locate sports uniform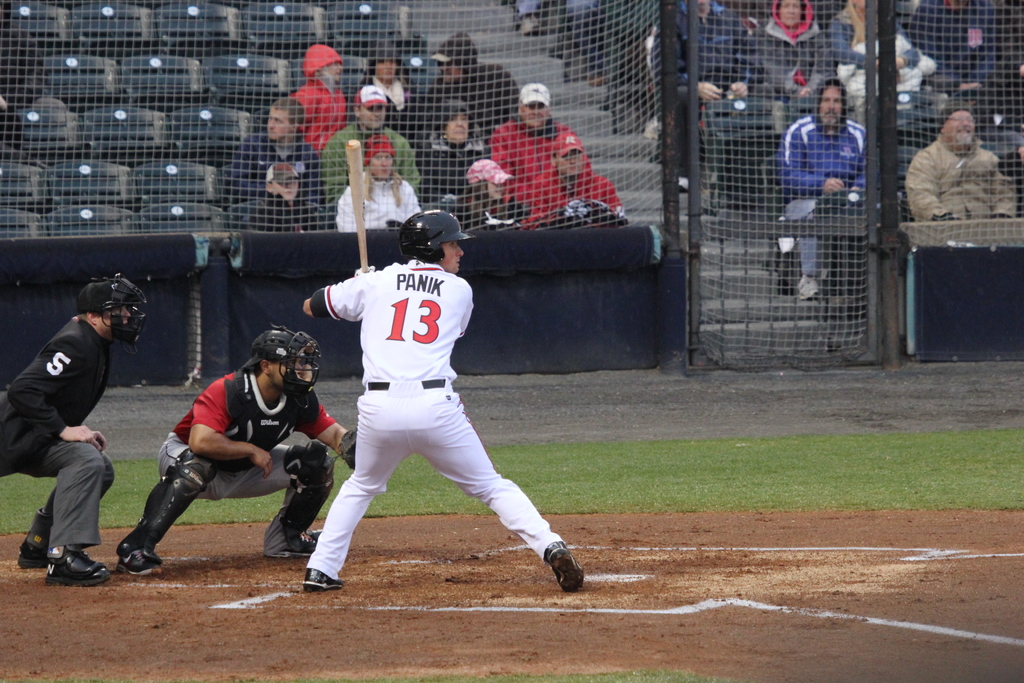
box=[302, 208, 583, 595]
